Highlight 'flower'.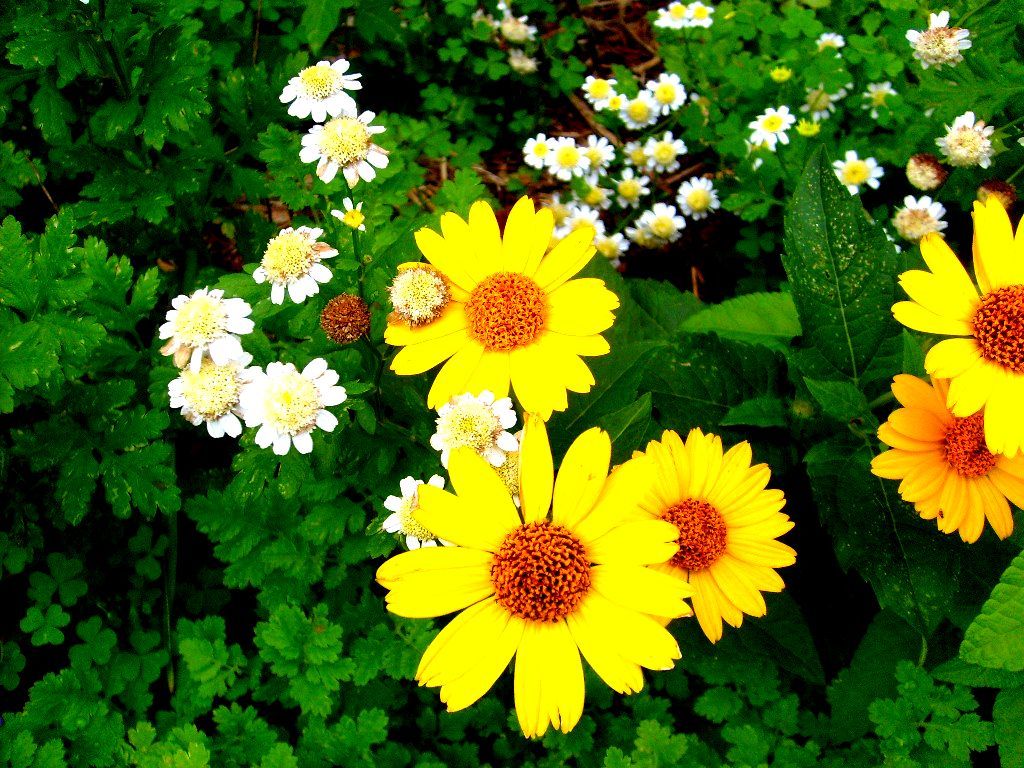
Highlighted region: pyautogui.locateOnScreen(856, 75, 895, 120).
